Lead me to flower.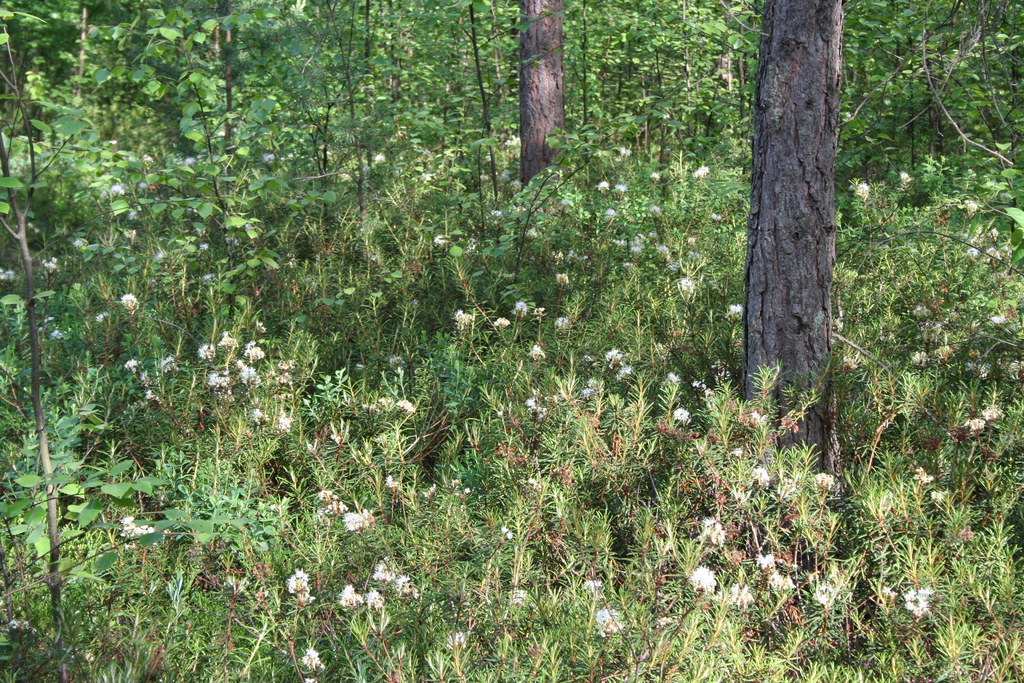
Lead to detection(238, 365, 264, 386).
